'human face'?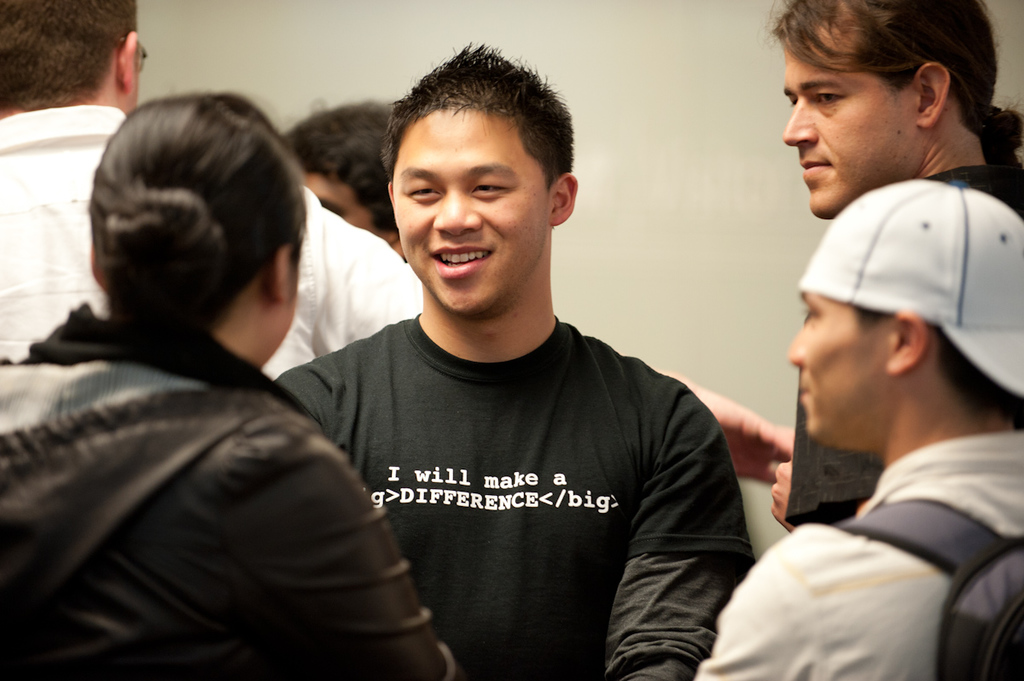
{"left": 780, "top": 32, "right": 920, "bottom": 215}
